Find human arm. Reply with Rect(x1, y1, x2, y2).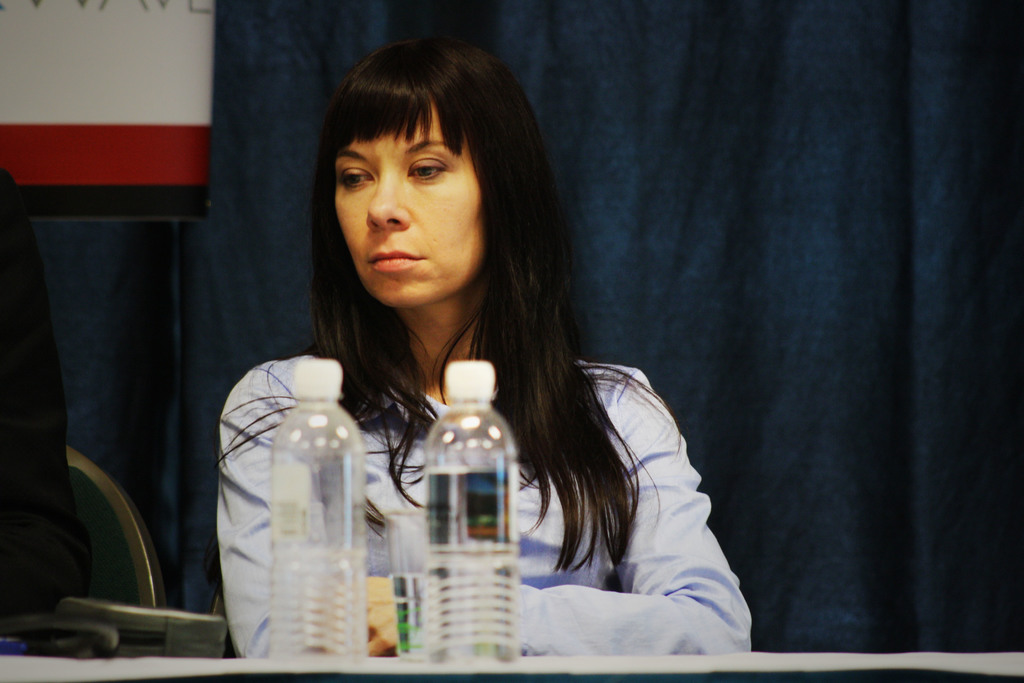
Rect(223, 370, 399, 661).
